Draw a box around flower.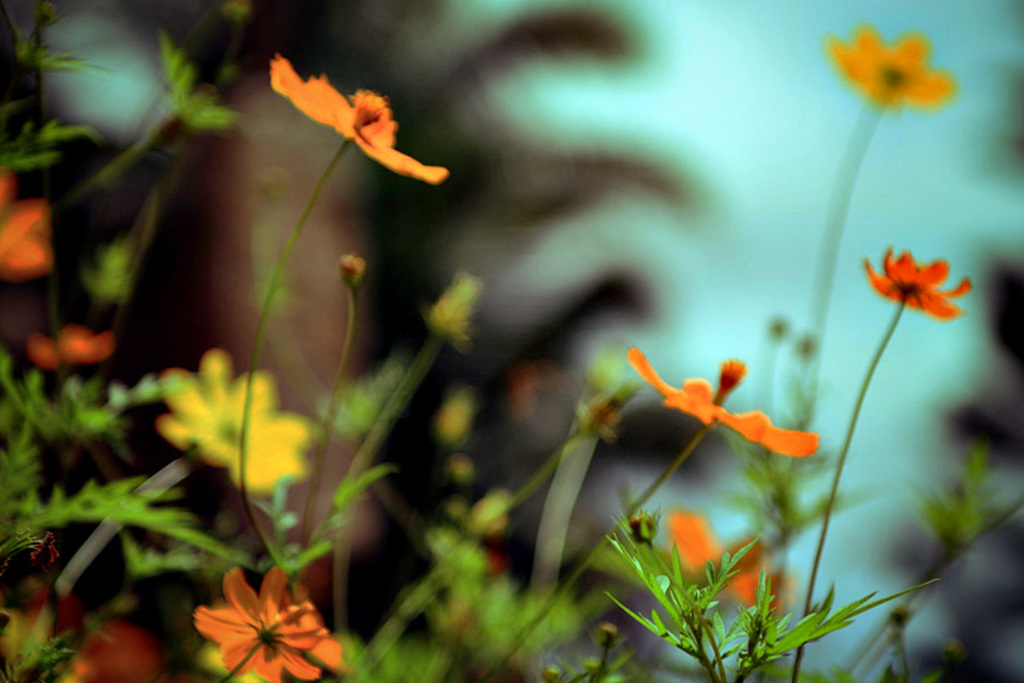
[663,508,792,619].
